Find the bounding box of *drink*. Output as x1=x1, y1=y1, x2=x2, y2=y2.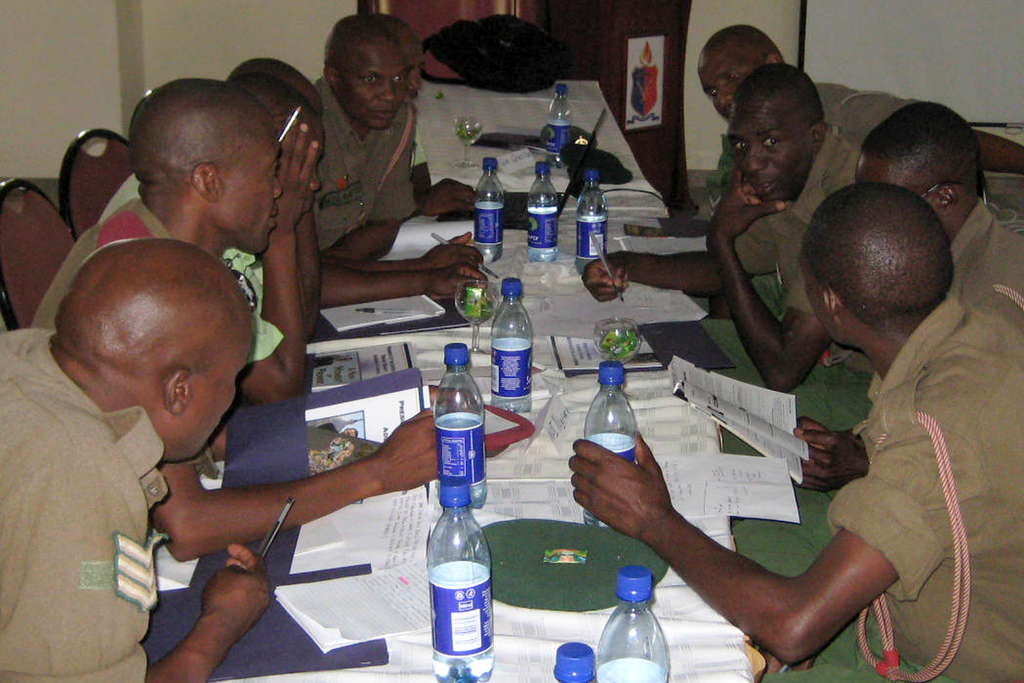
x1=435, y1=646, x2=493, y2=682.
